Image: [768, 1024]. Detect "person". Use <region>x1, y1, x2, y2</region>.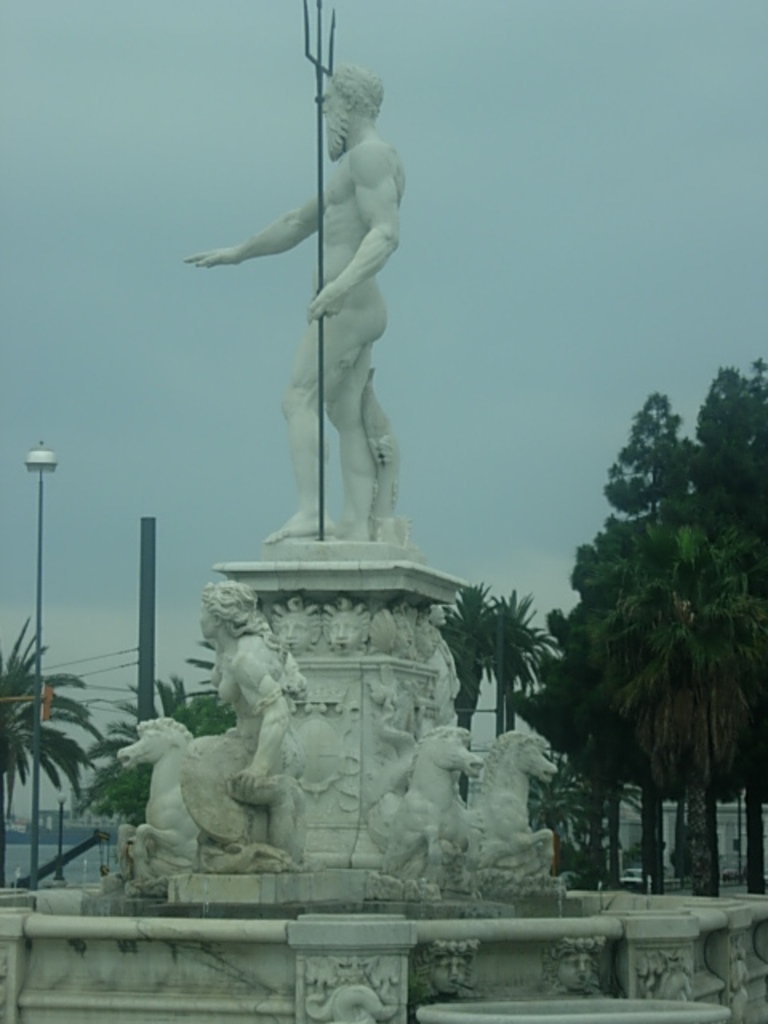
<region>195, 584, 309, 842</region>.
